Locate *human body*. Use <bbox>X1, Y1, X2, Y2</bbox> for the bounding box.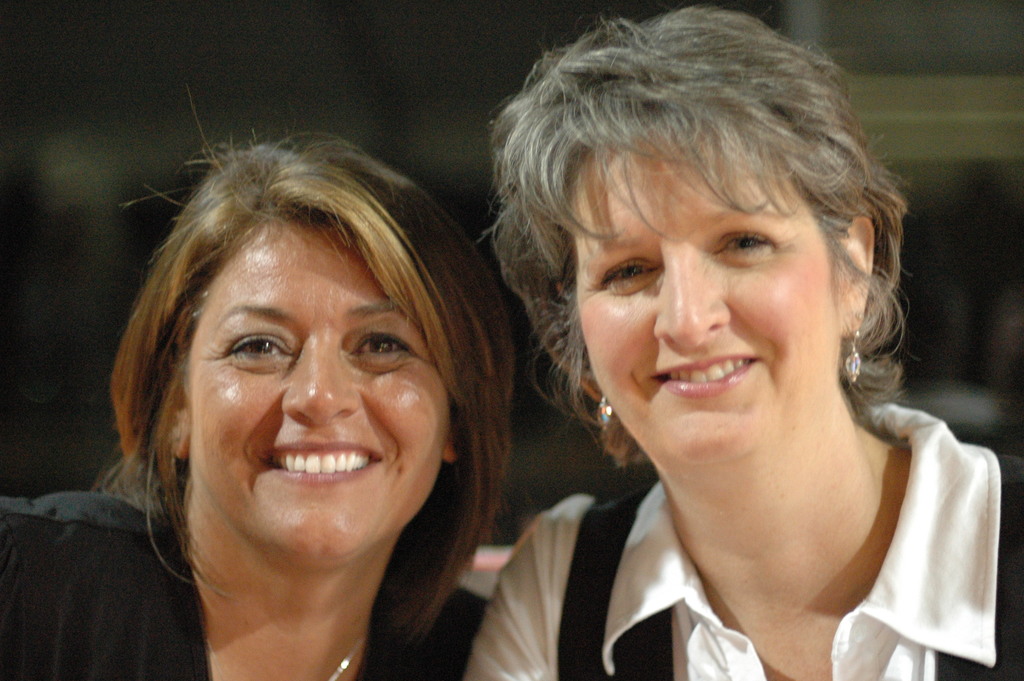
<bbox>0, 491, 506, 680</bbox>.
